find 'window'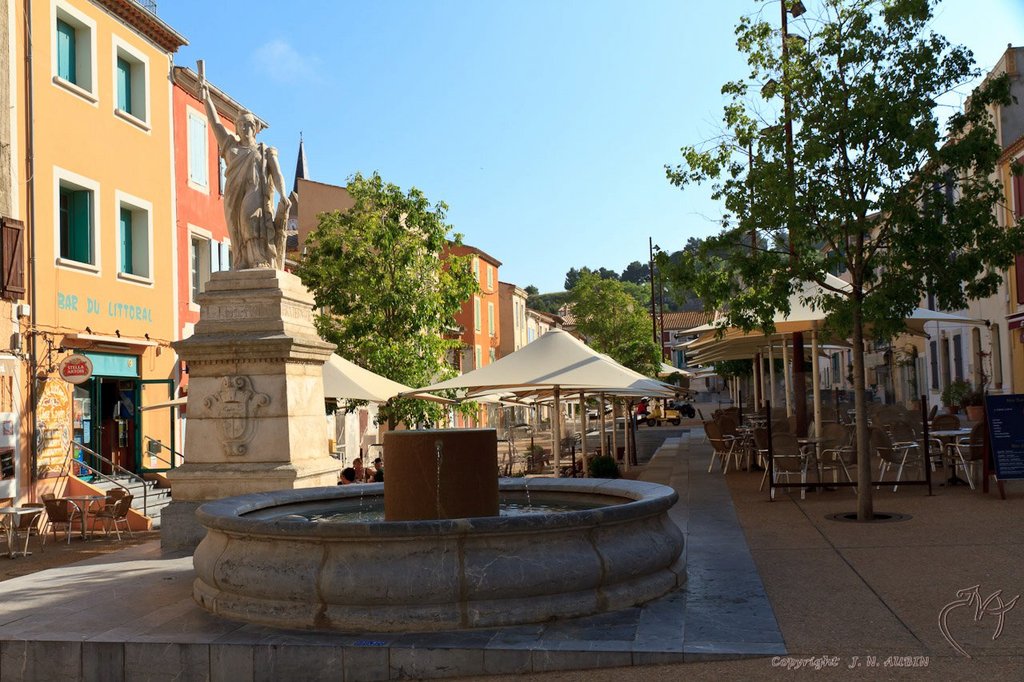
left=56, top=14, right=77, bottom=81
